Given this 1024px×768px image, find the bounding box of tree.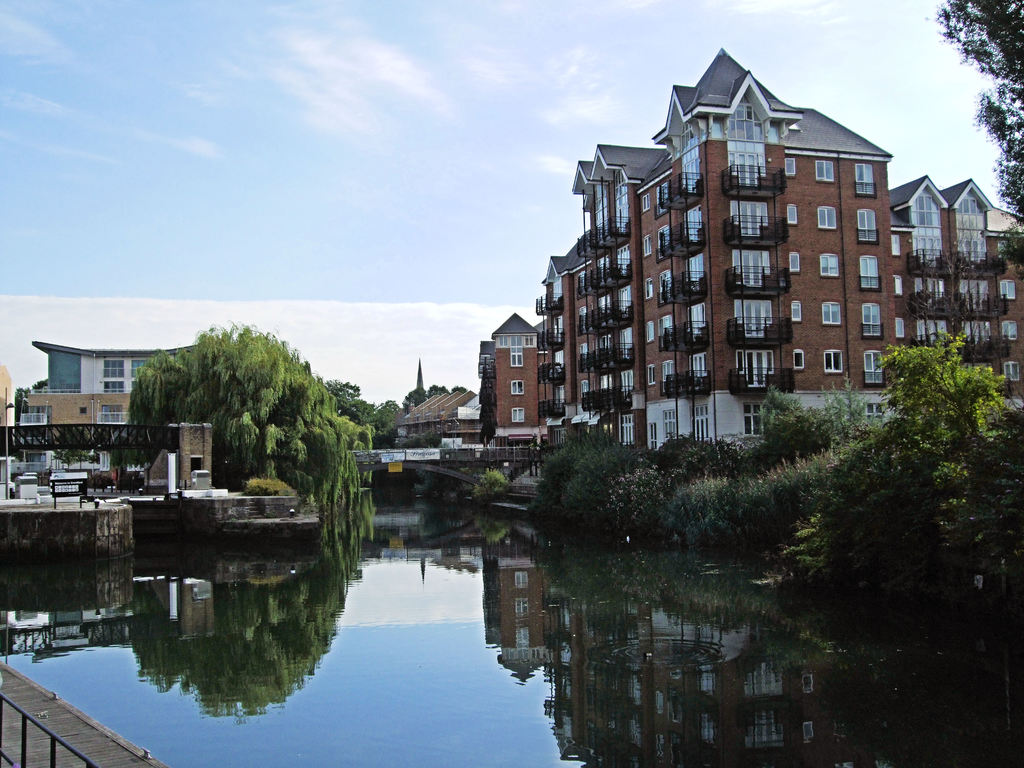
box=[873, 327, 1023, 604].
